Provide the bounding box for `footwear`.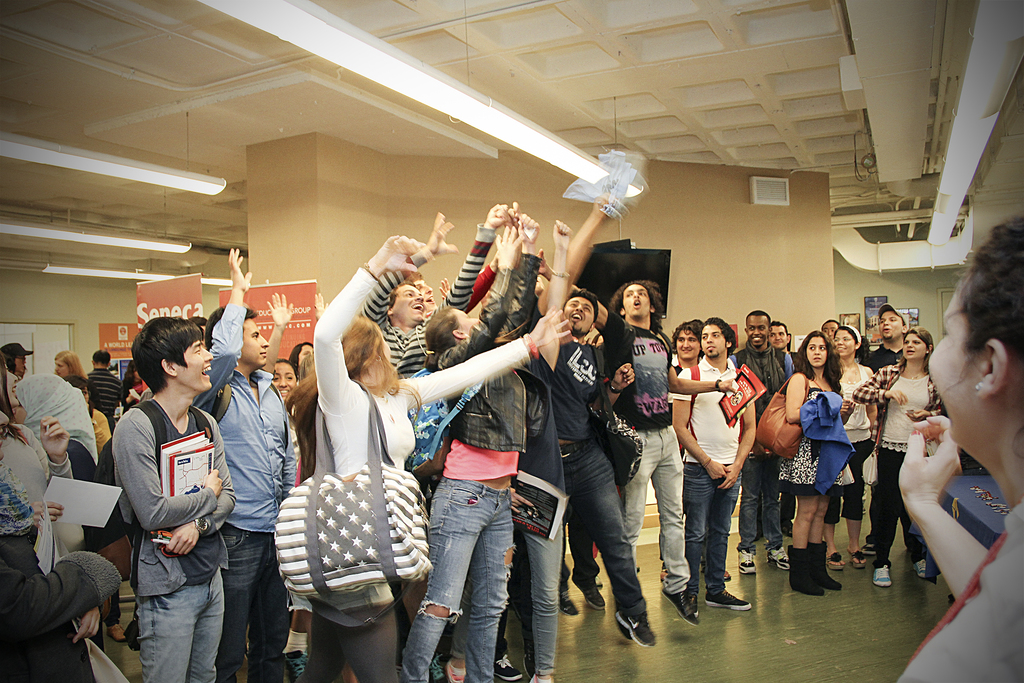
<bbox>615, 609, 657, 650</bbox>.
